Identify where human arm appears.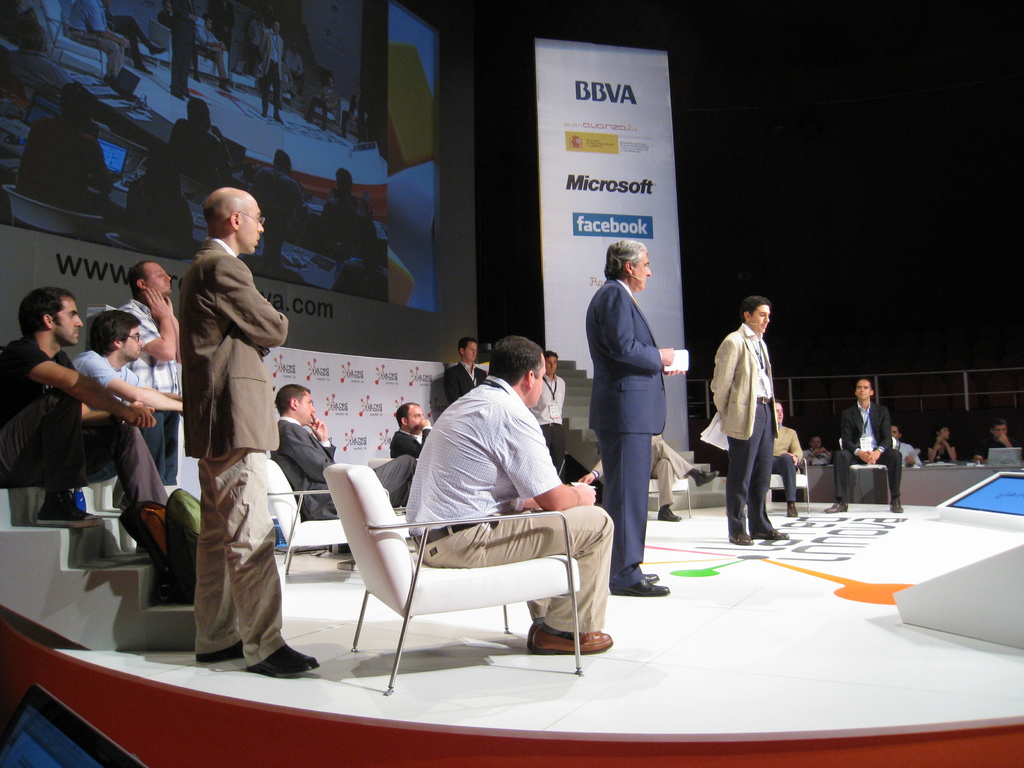
Appears at Rect(276, 413, 346, 487).
